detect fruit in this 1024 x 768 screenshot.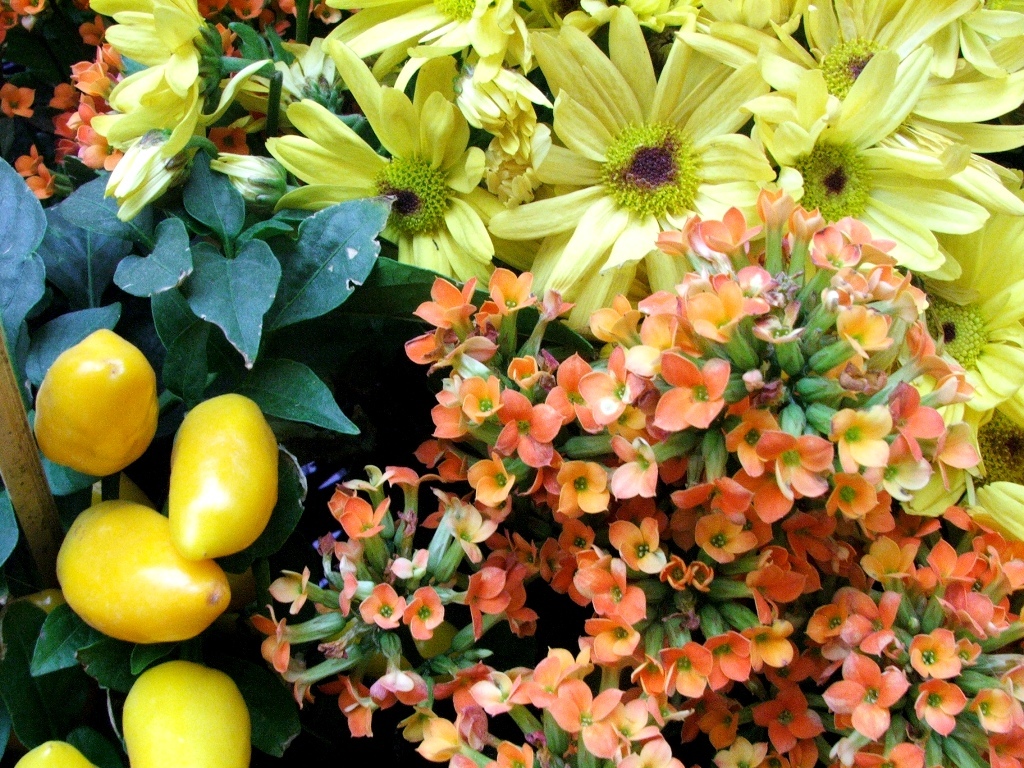
Detection: (33,325,165,477).
